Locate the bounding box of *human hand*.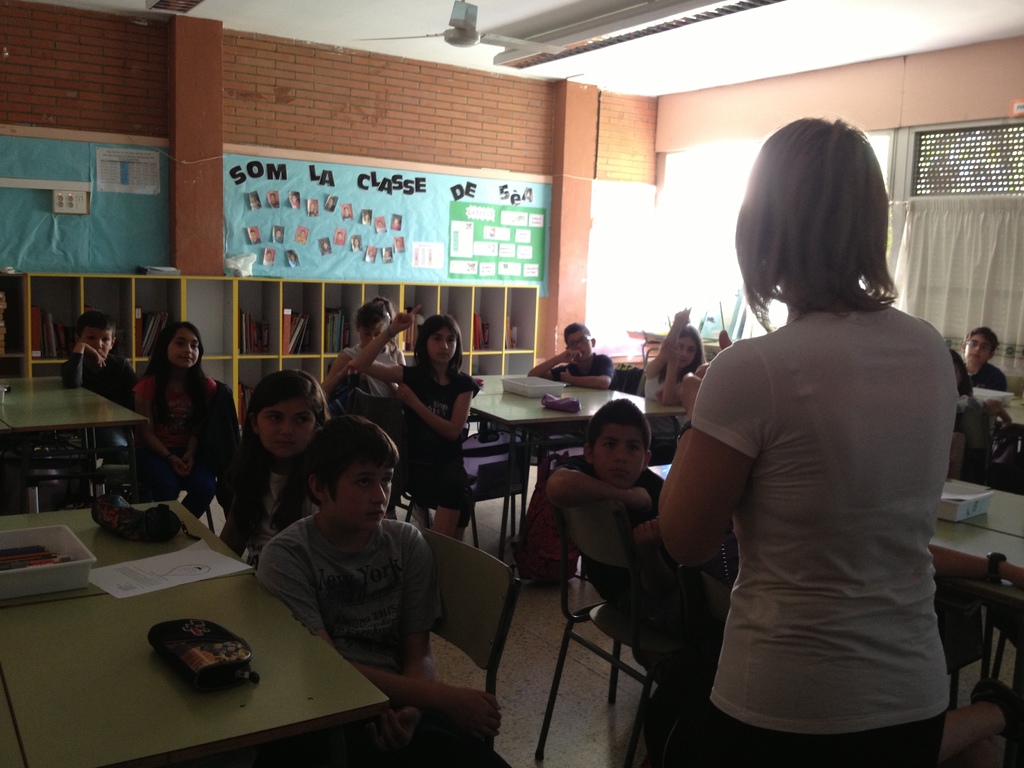
Bounding box: crop(170, 457, 191, 481).
